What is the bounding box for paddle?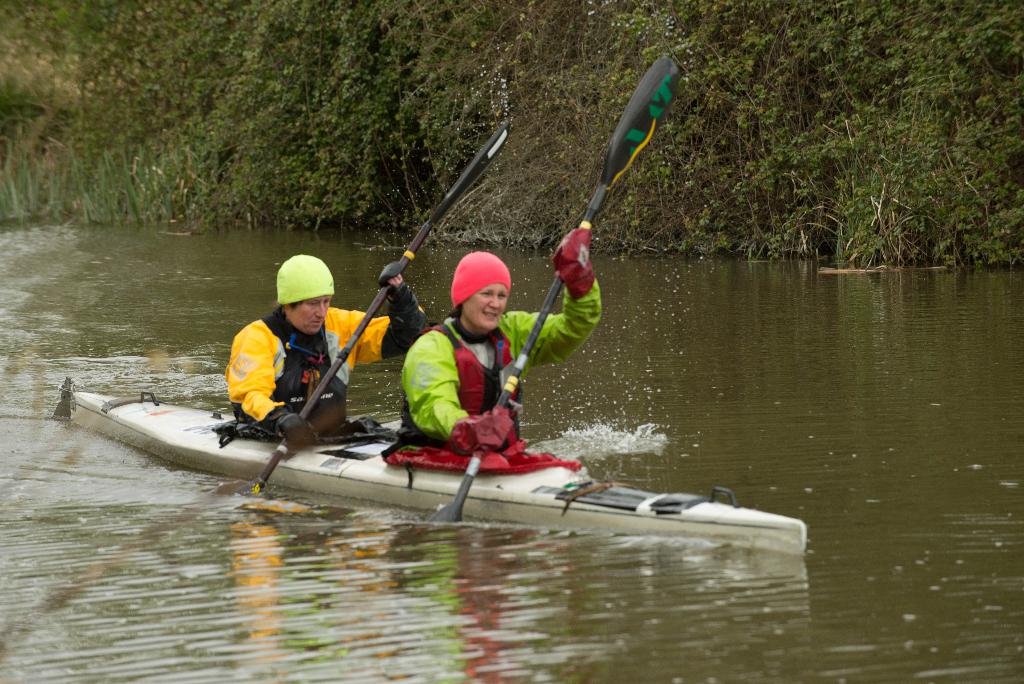
(left=253, top=63, right=522, bottom=489).
